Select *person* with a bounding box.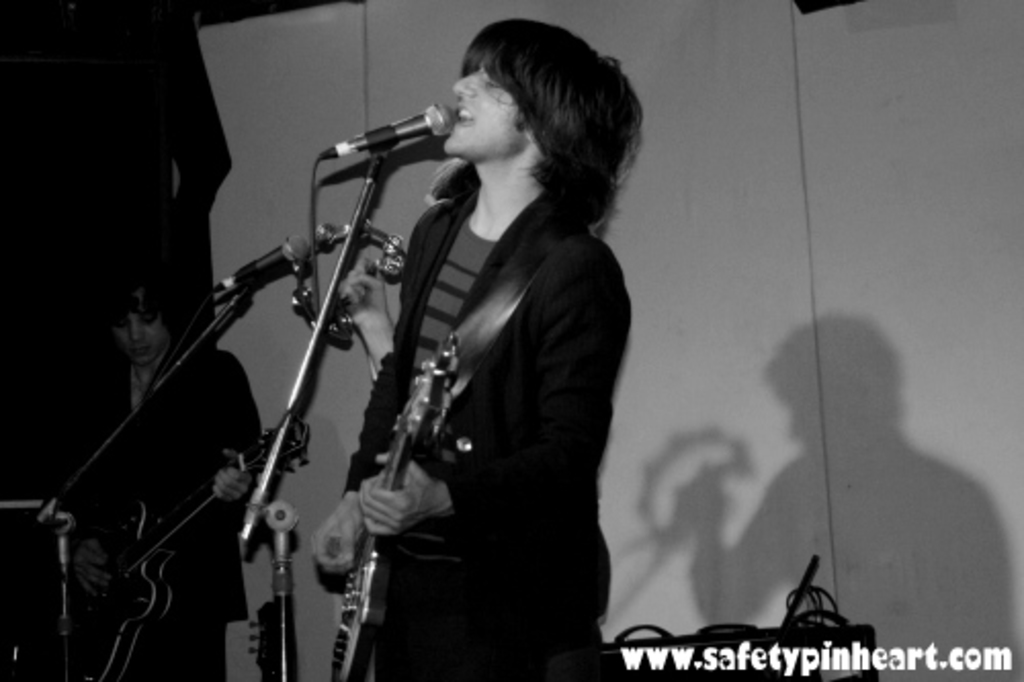
<bbox>307, 14, 643, 680</bbox>.
